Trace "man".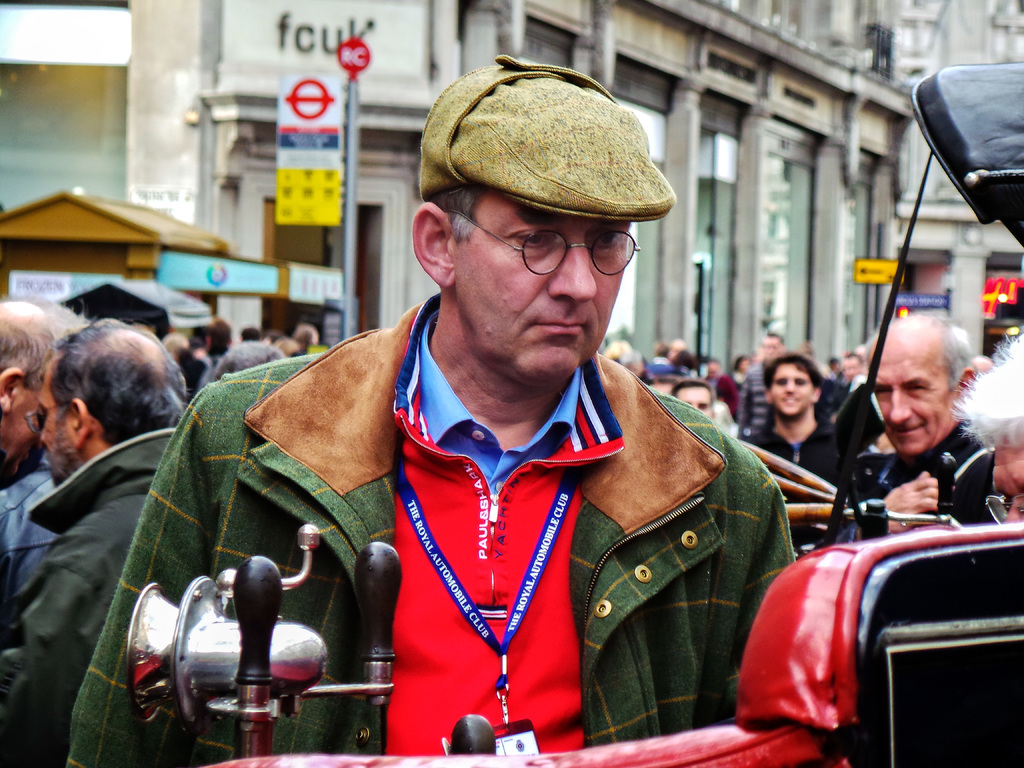
Traced to bbox(822, 316, 996, 548).
